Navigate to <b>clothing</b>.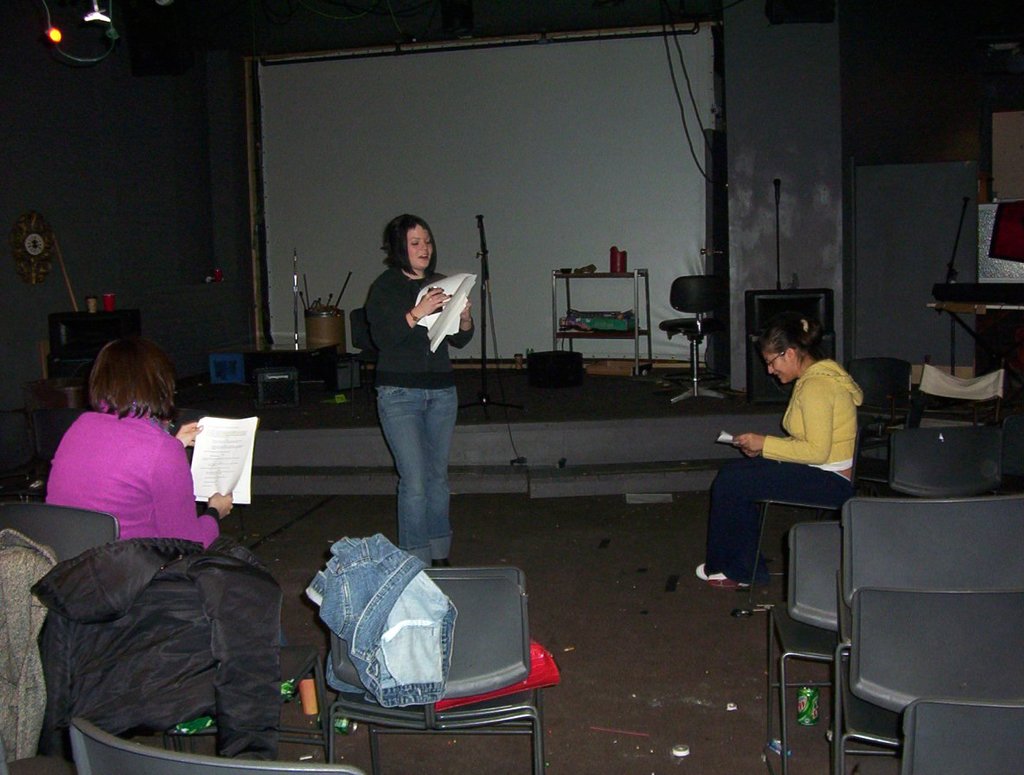
Navigation target: [left=18, top=522, right=286, bottom=774].
